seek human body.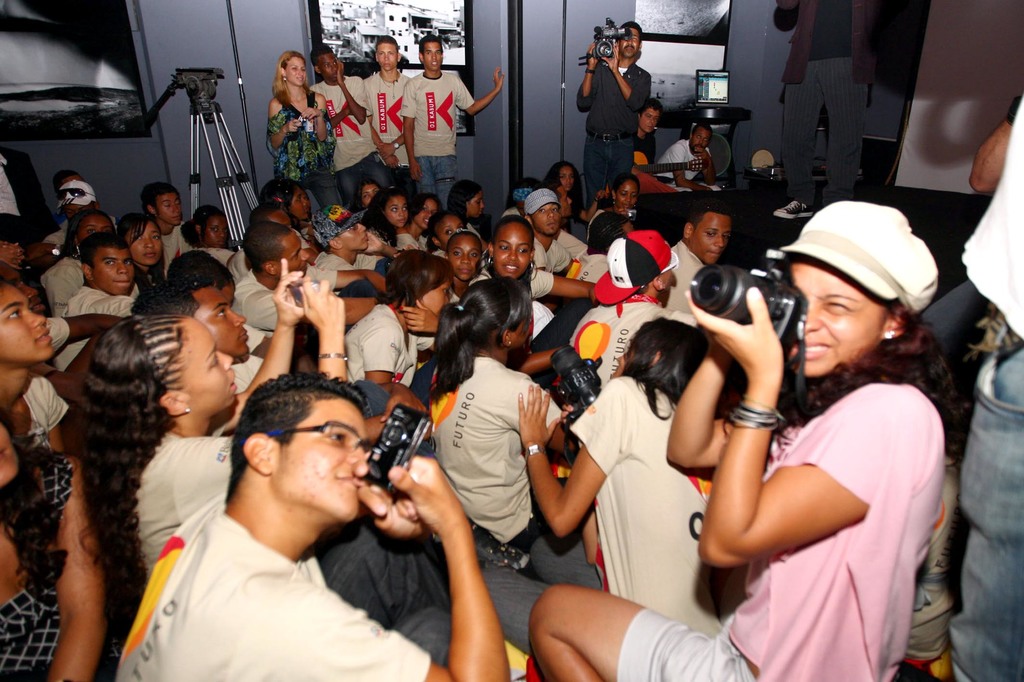
rect(269, 46, 342, 203).
